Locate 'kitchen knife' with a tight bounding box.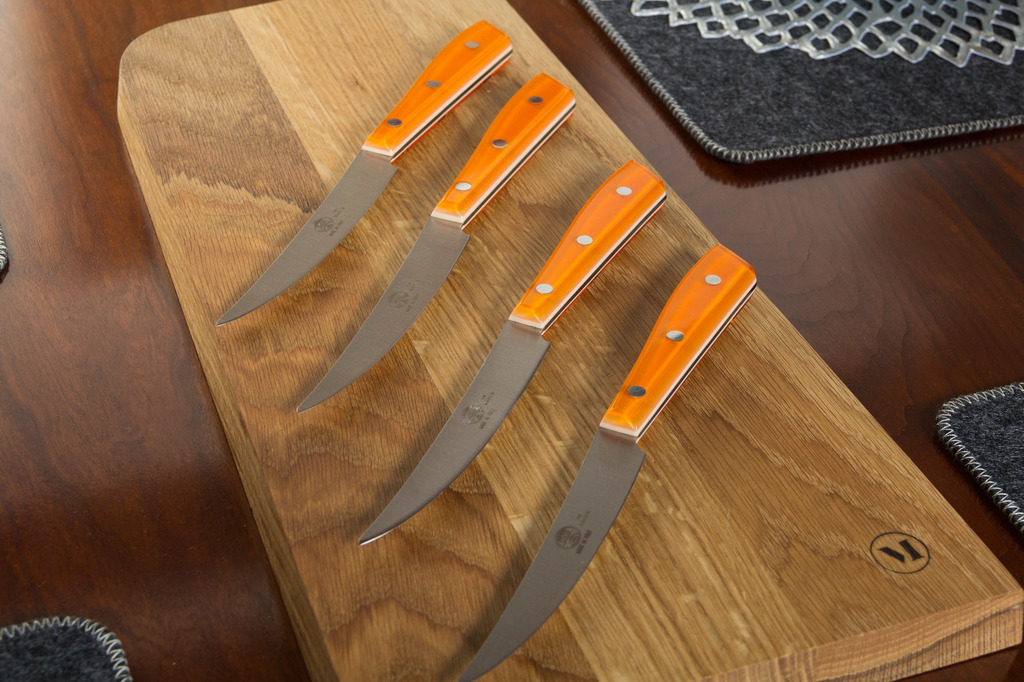
bbox=[356, 156, 666, 544].
